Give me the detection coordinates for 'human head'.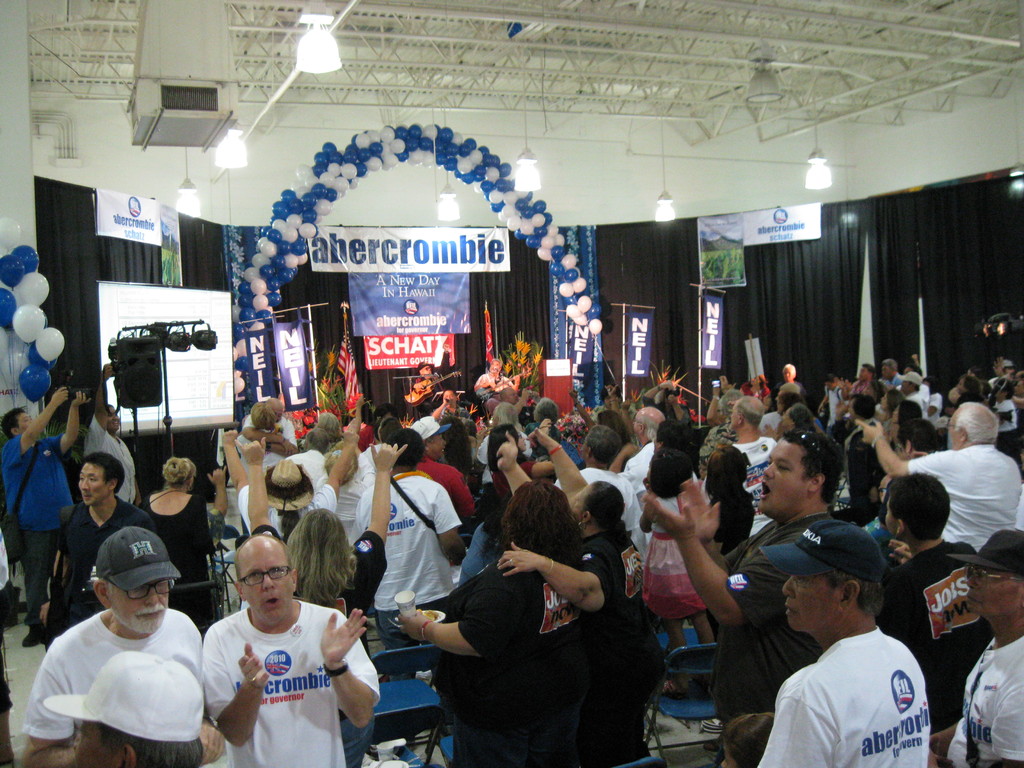
box(892, 401, 920, 424).
